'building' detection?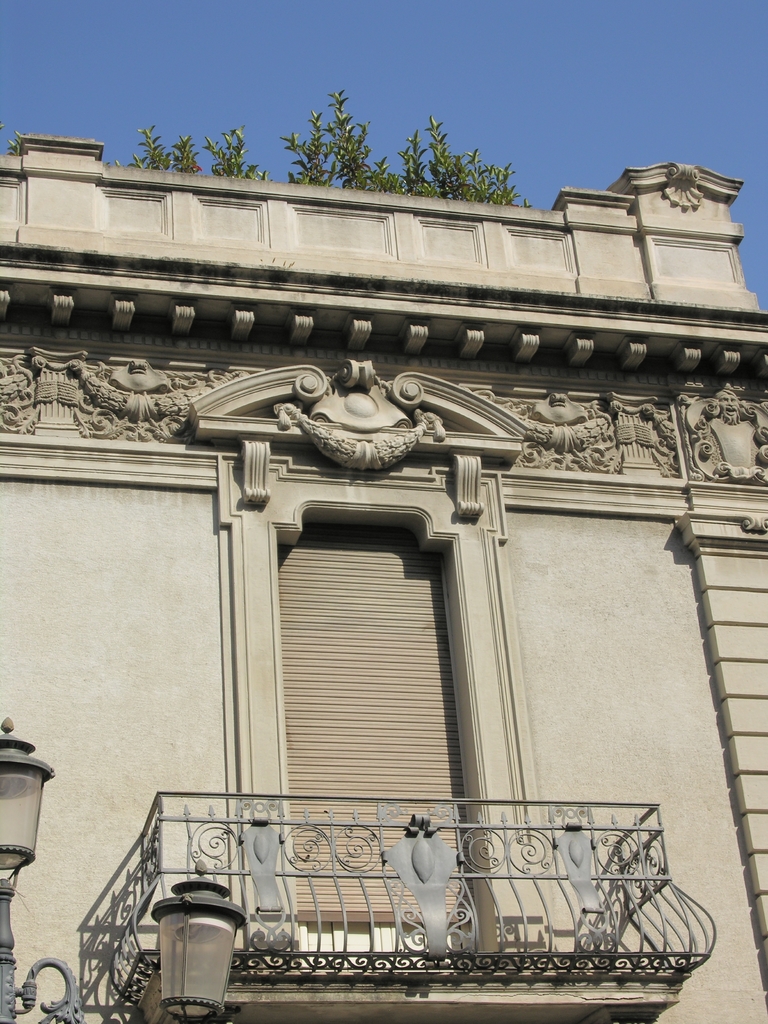
(0,136,767,1023)
